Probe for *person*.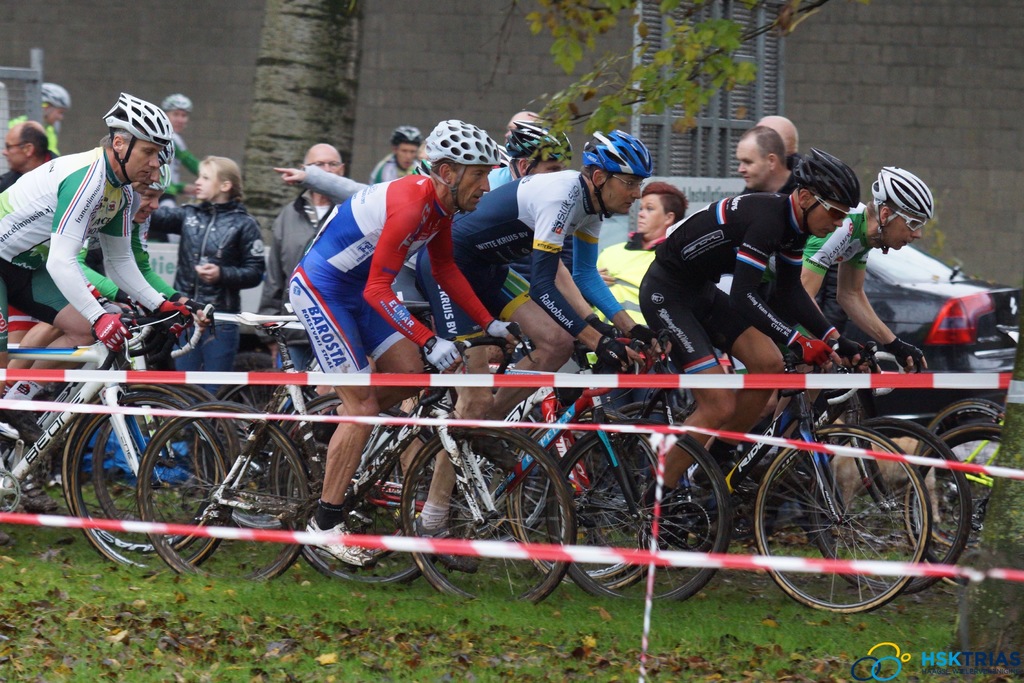
Probe result: (left=626, top=149, right=836, bottom=472).
